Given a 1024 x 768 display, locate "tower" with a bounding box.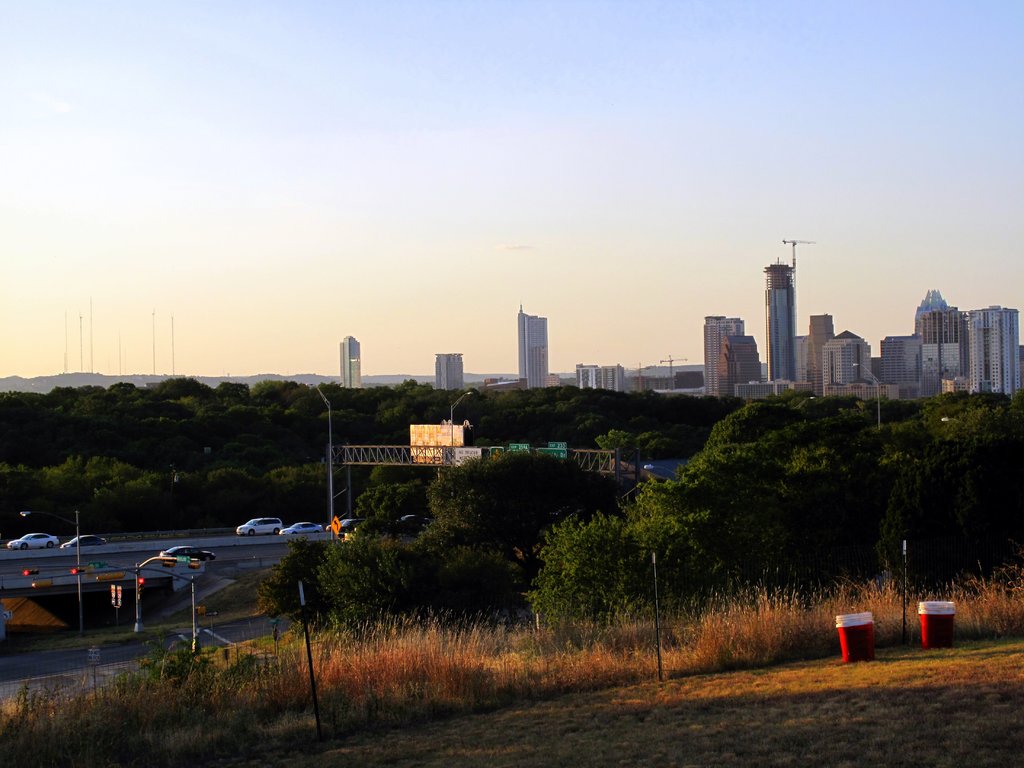
Located: <box>338,338,361,401</box>.
